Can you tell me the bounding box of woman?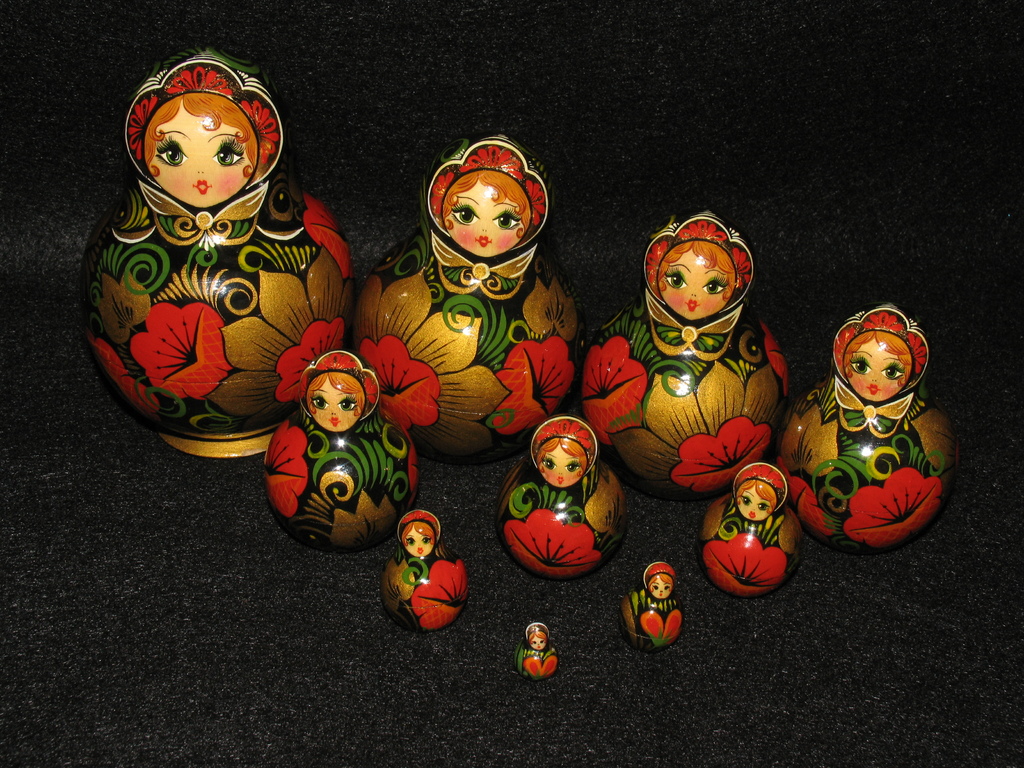
Rect(305, 371, 365, 433).
